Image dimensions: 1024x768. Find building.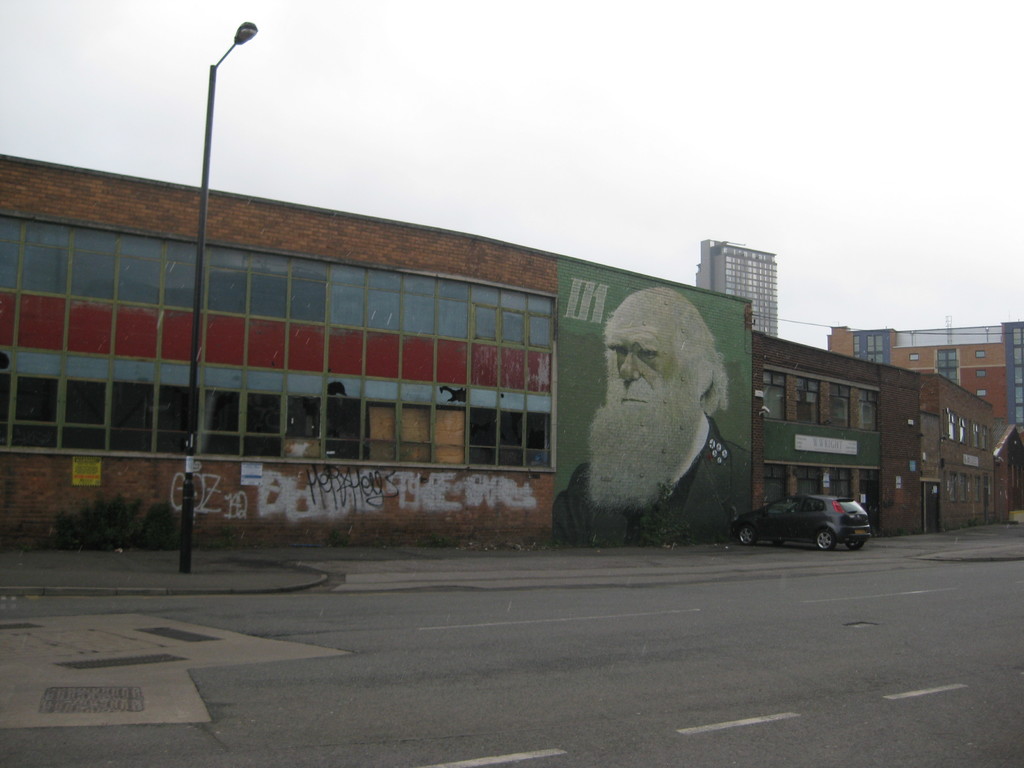
826,315,1023,428.
